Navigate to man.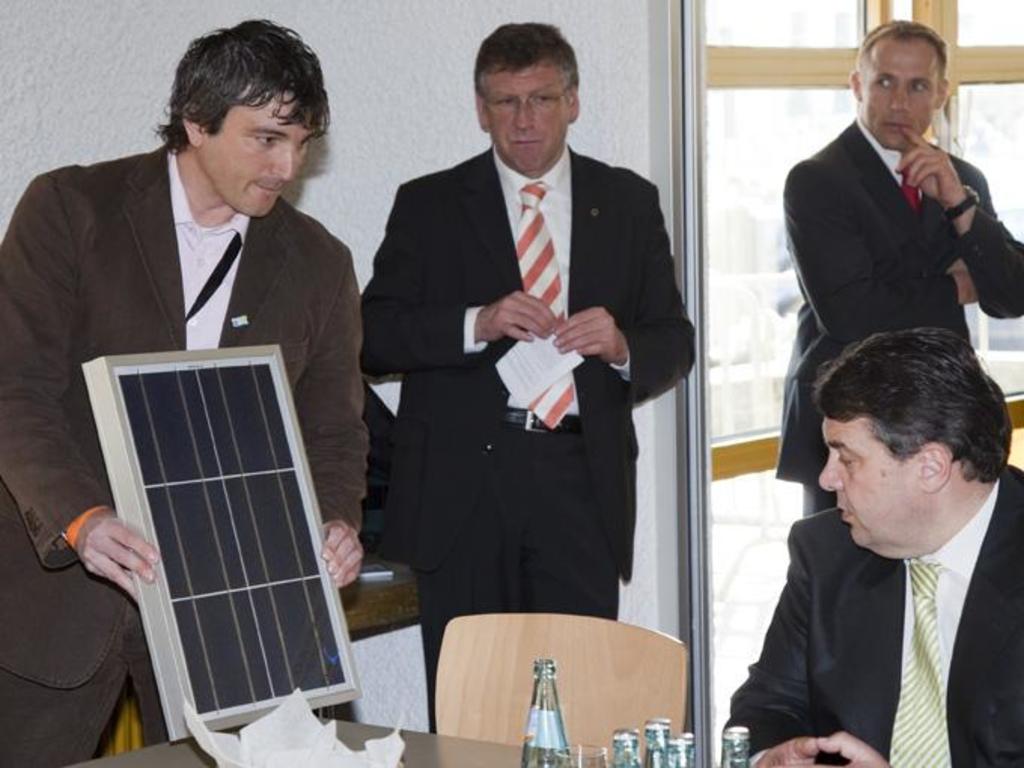
Navigation target: x1=351, y1=18, x2=703, y2=733.
